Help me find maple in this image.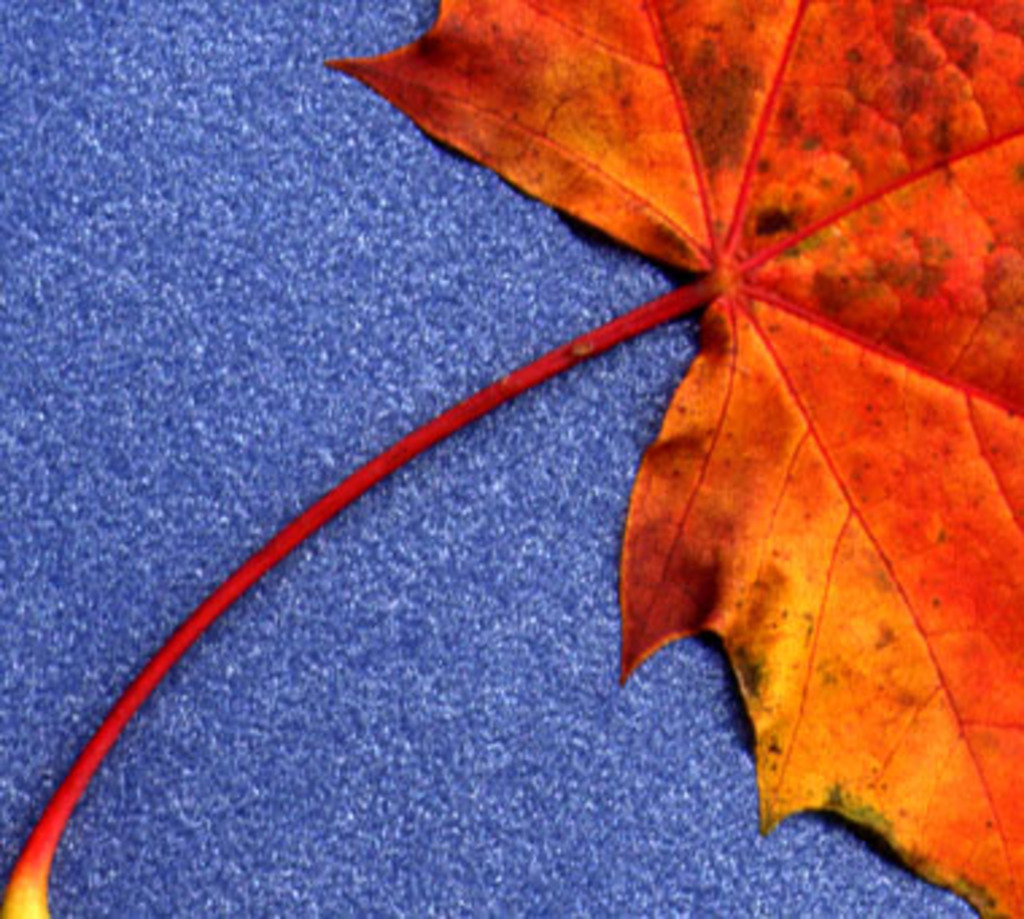
Found it: 8 40 962 916.
